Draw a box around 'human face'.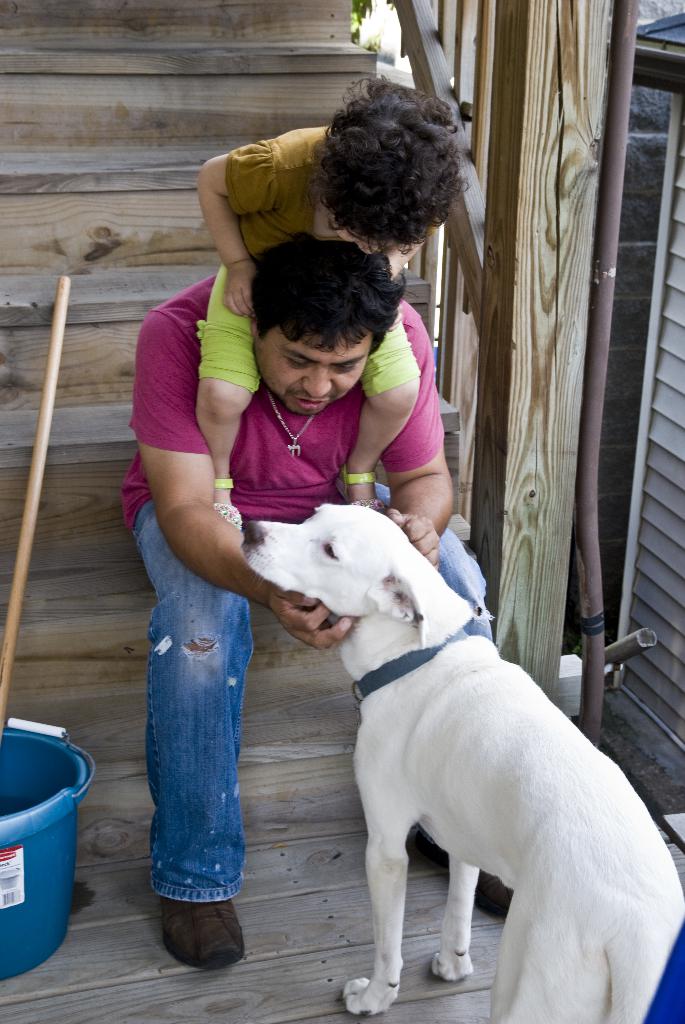
x1=255, y1=347, x2=372, y2=410.
